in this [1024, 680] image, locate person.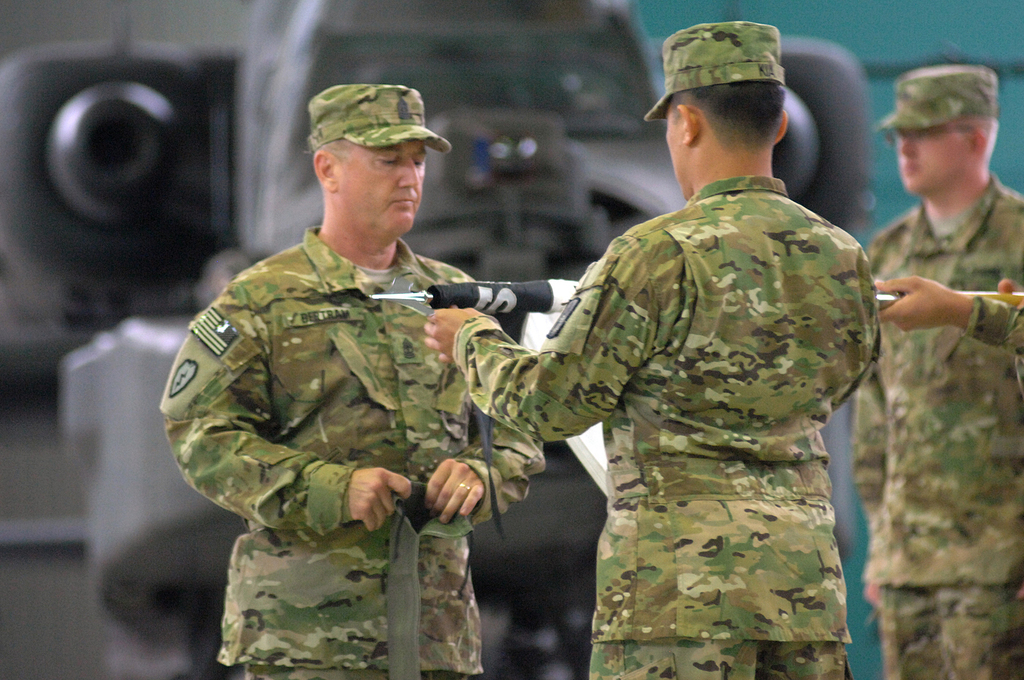
Bounding box: <bbox>852, 64, 1023, 679</bbox>.
